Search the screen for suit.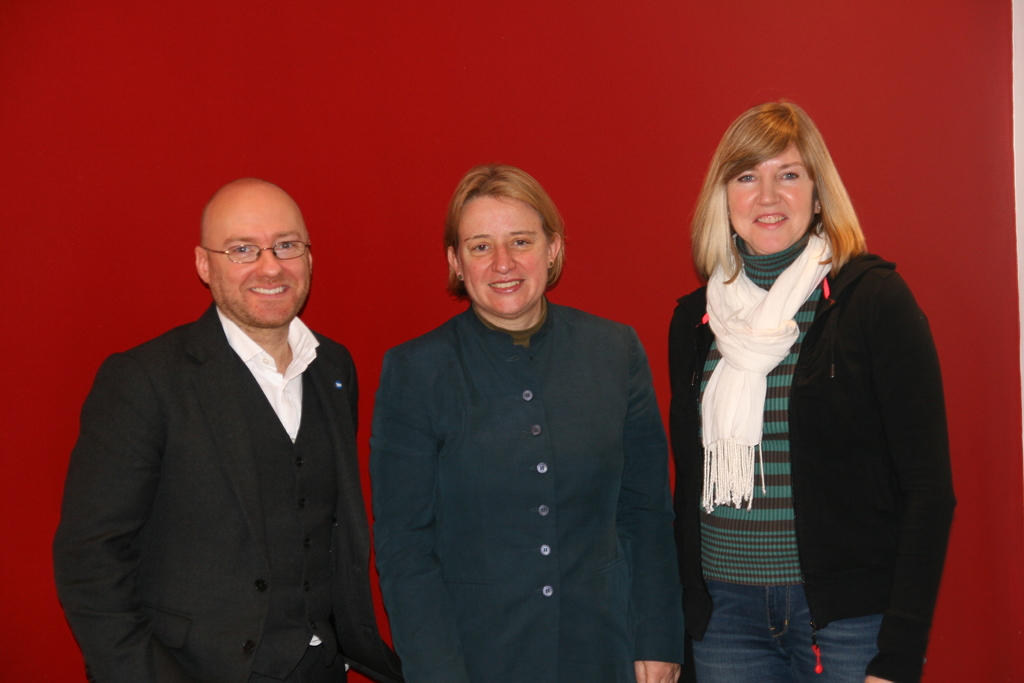
Found at {"x1": 67, "y1": 210, "x2": 385, "y2": 673}.
